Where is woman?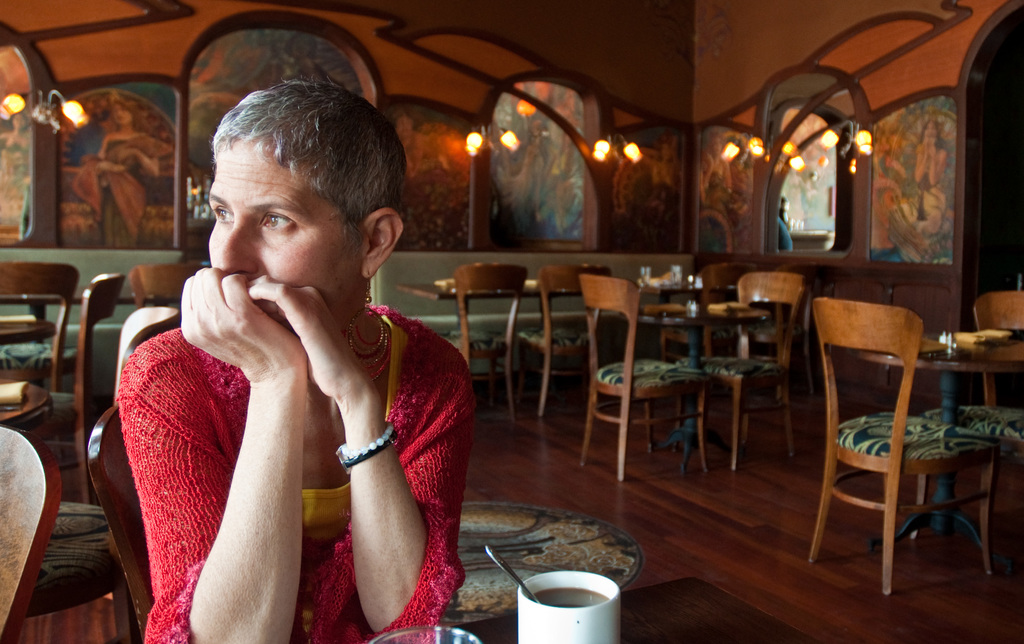
{"left": 74, "top": 92, "right": 476, "bottom": 631}.
